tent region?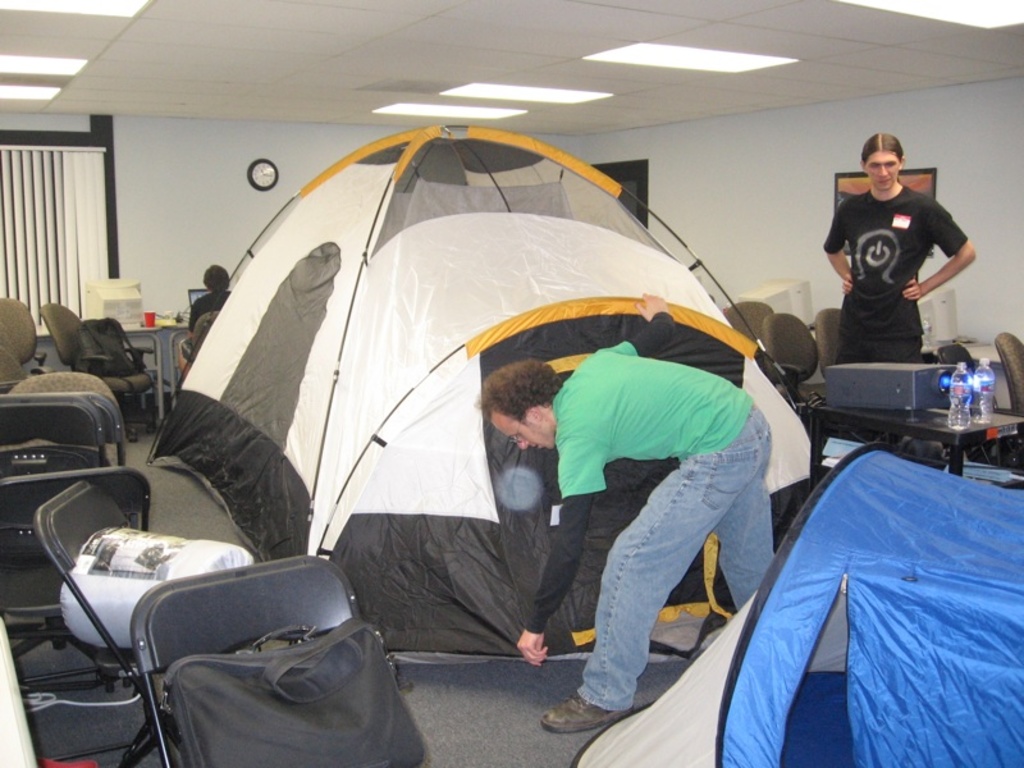
pyautogui.locateOnScreen(572, 421, 1023, 767)
